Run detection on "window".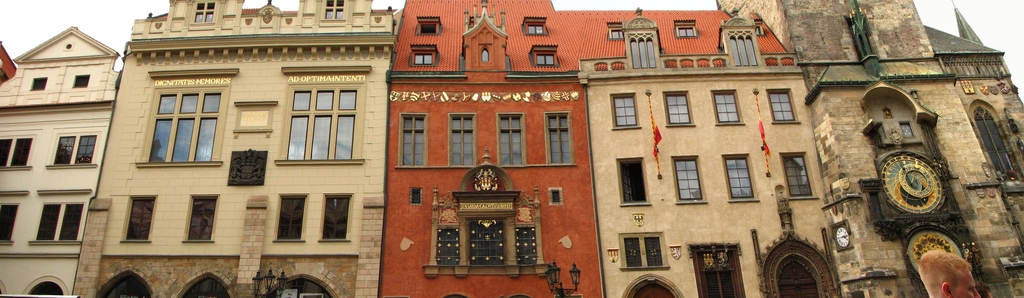
Result: left=0, top=137, right=30, bottom=169.
